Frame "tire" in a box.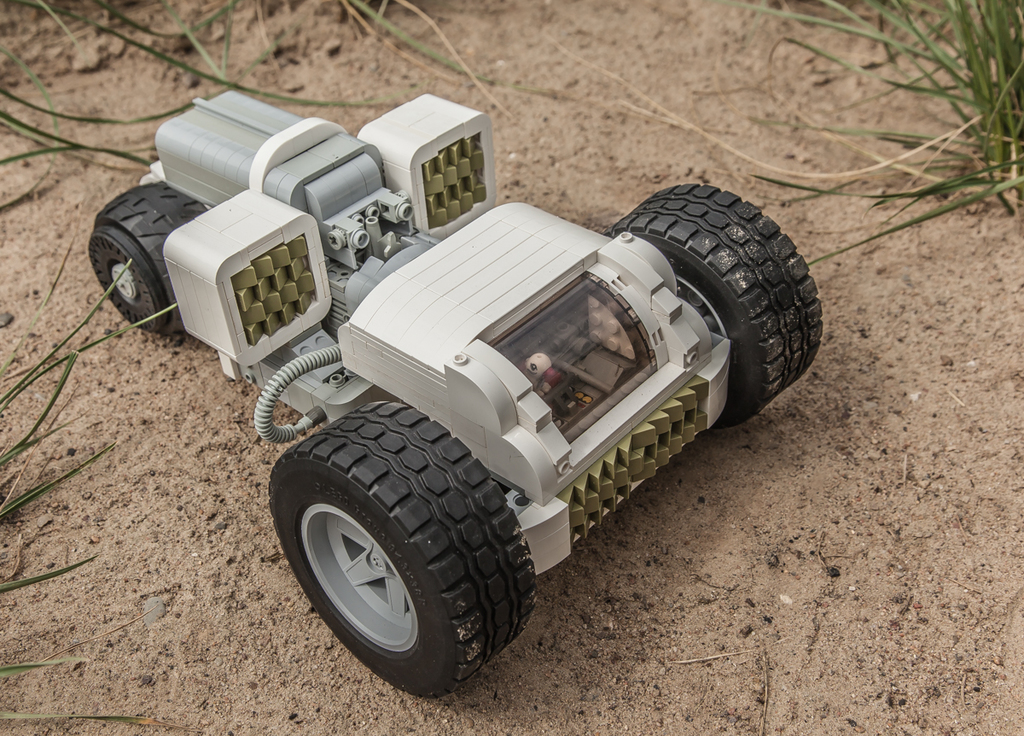
Rect(612, 181, 823, 431).
